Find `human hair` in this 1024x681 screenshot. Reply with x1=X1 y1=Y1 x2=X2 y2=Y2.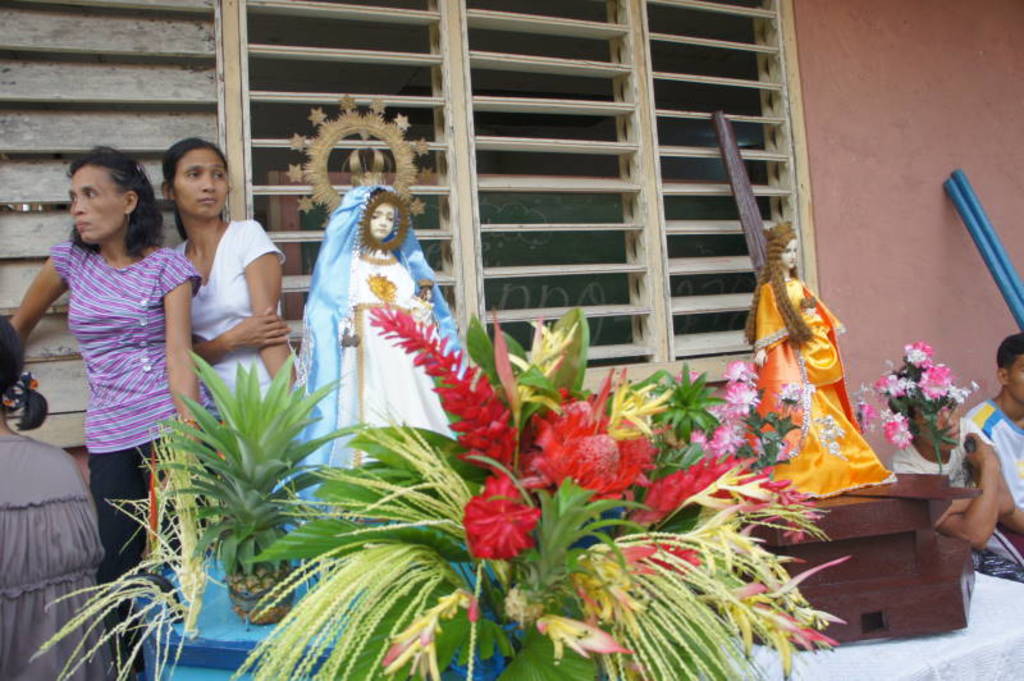
x1=161 y1=134 x2=227 y2=242.
